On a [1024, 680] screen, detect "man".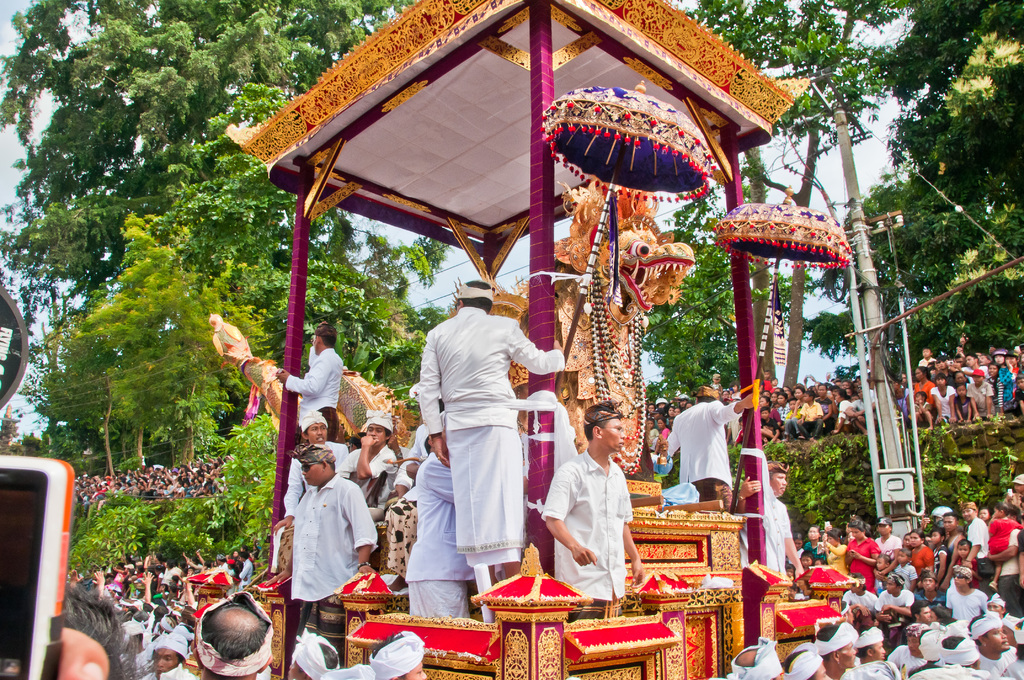
BBox(282, 446, 380, 635).
